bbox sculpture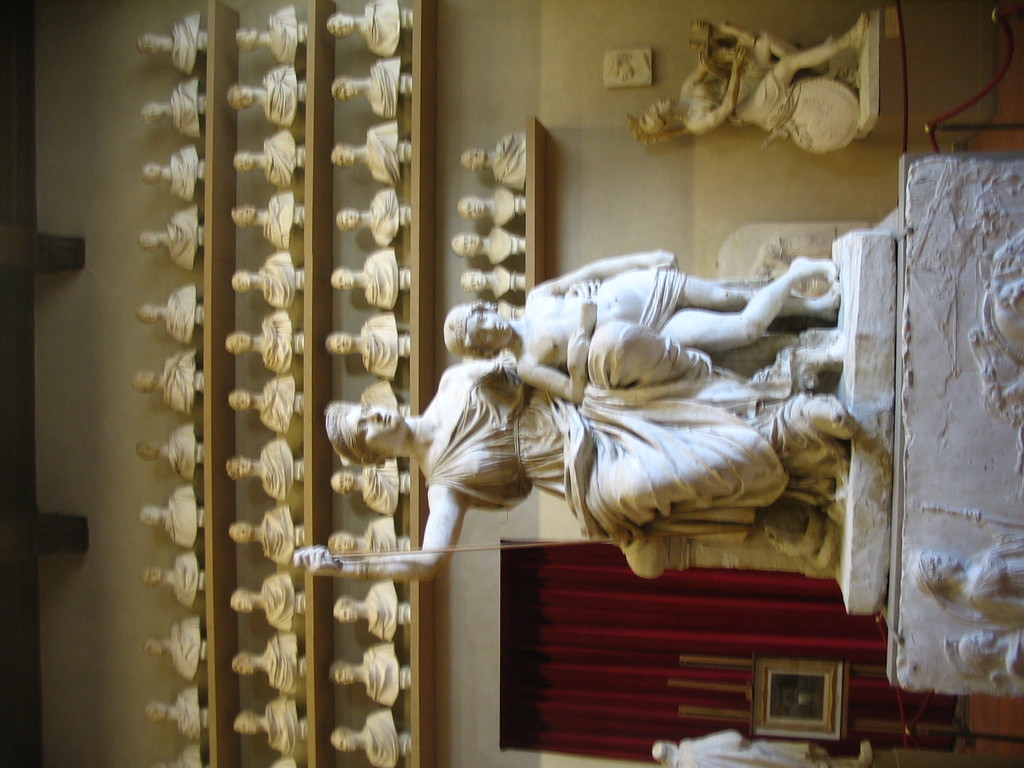
[x1=325, y1=311, x2=408, y2=388]
